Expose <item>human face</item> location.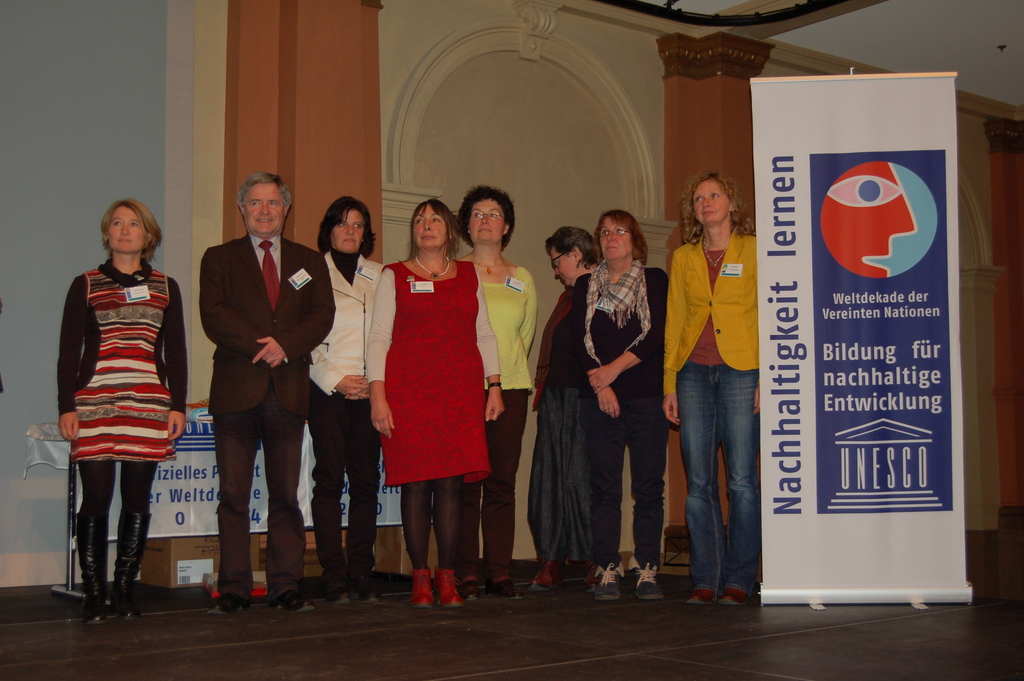
Exposed at 601:218:633:260.
